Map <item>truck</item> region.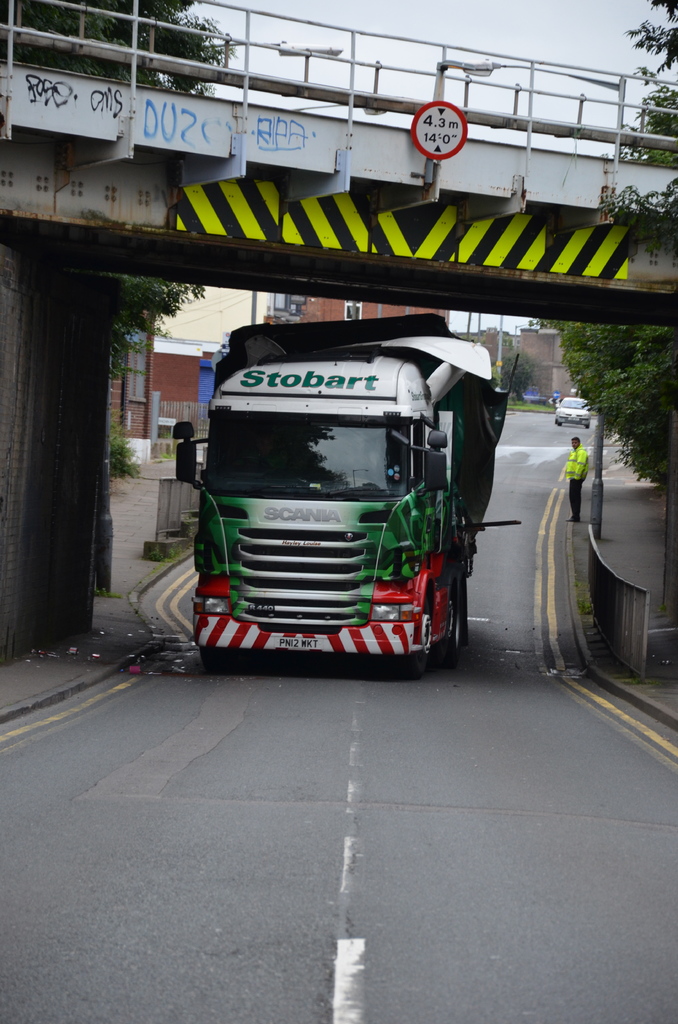
Mapped to Rect(180, 305, 498, 671).
